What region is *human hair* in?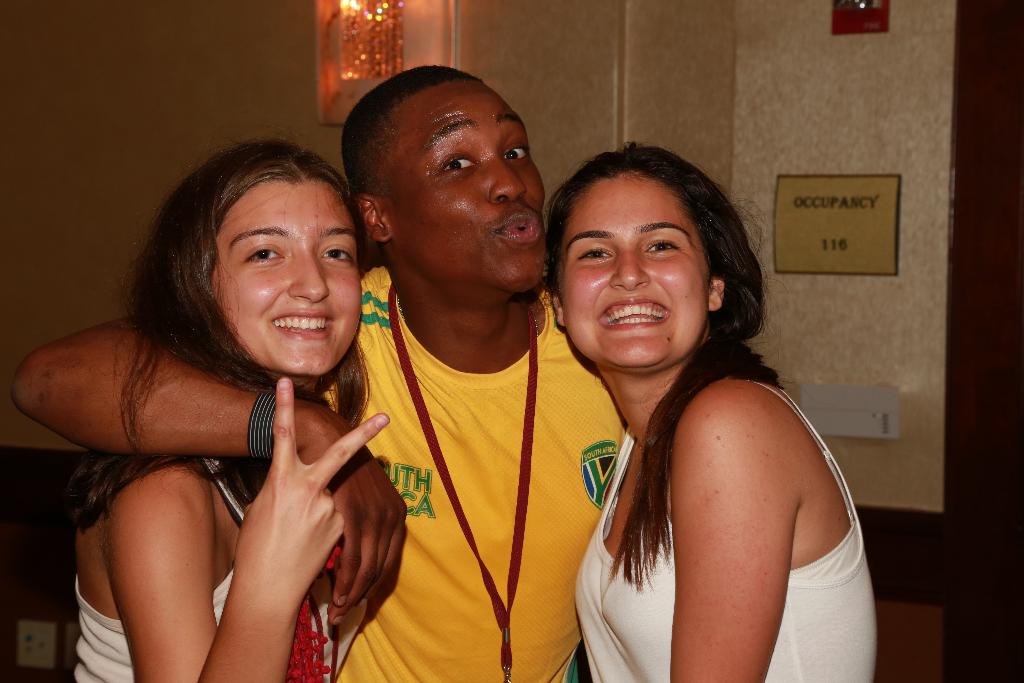
BBox(566, 167, 836, 519).
